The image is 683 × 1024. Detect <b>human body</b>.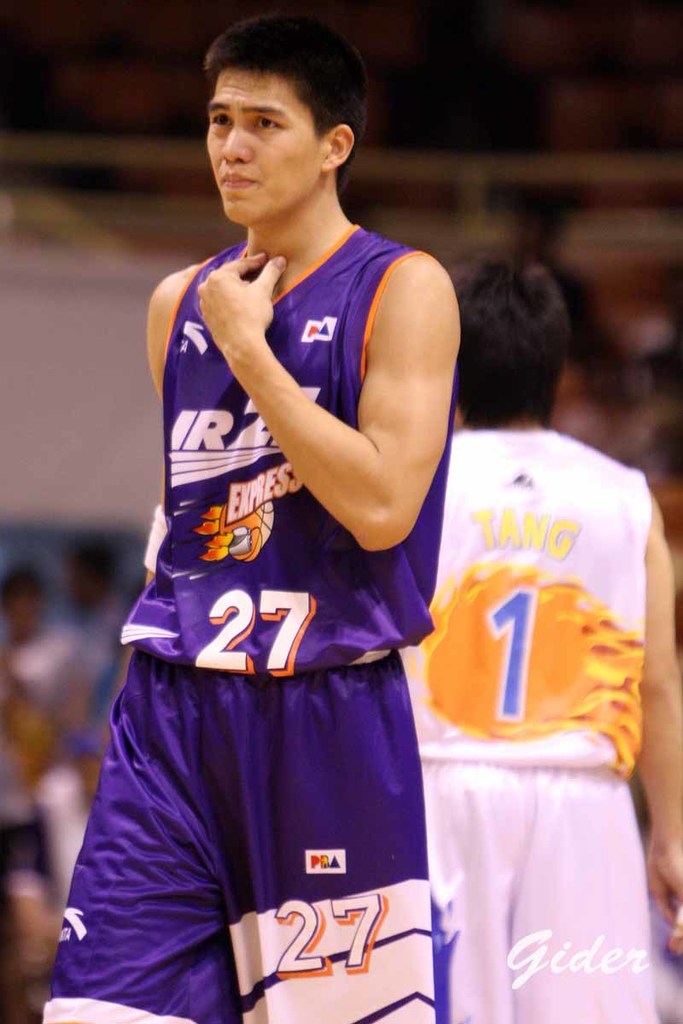
Detection: (x1=388, y1=416, x2=682, y2=1023).
